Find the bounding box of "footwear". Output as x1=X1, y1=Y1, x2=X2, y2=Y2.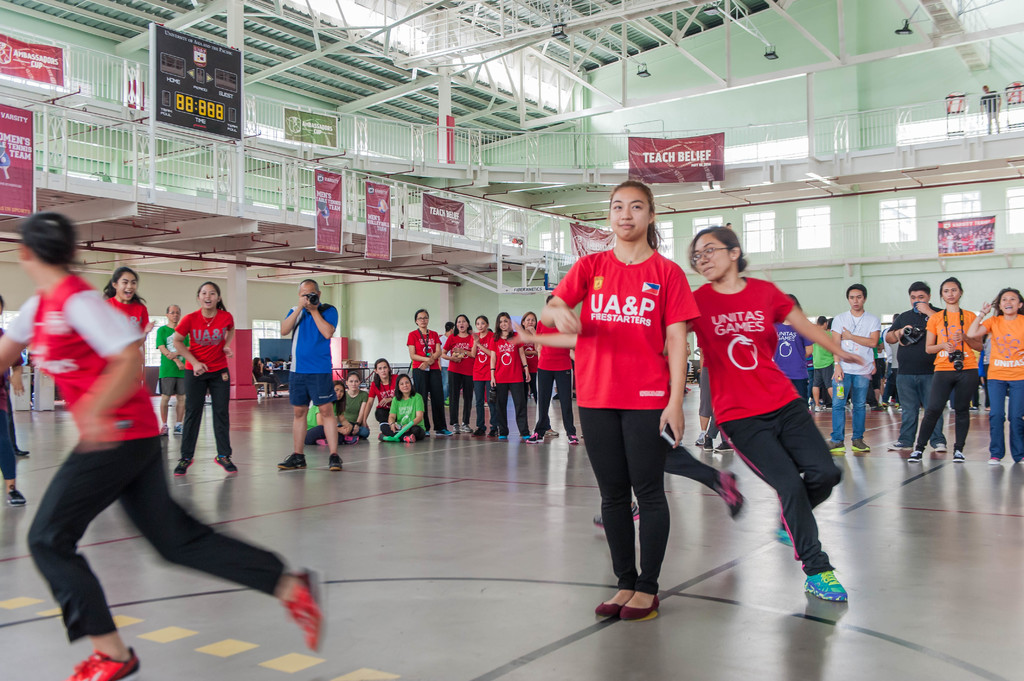
x1=592, y1=499, x2=639, y2=527.
